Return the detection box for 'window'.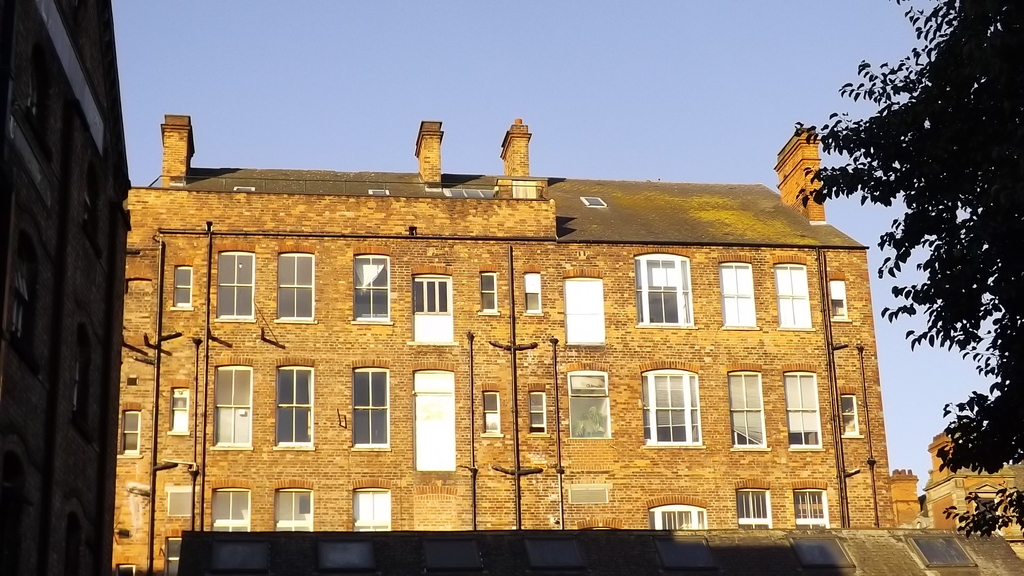
[273,486,311,532].
